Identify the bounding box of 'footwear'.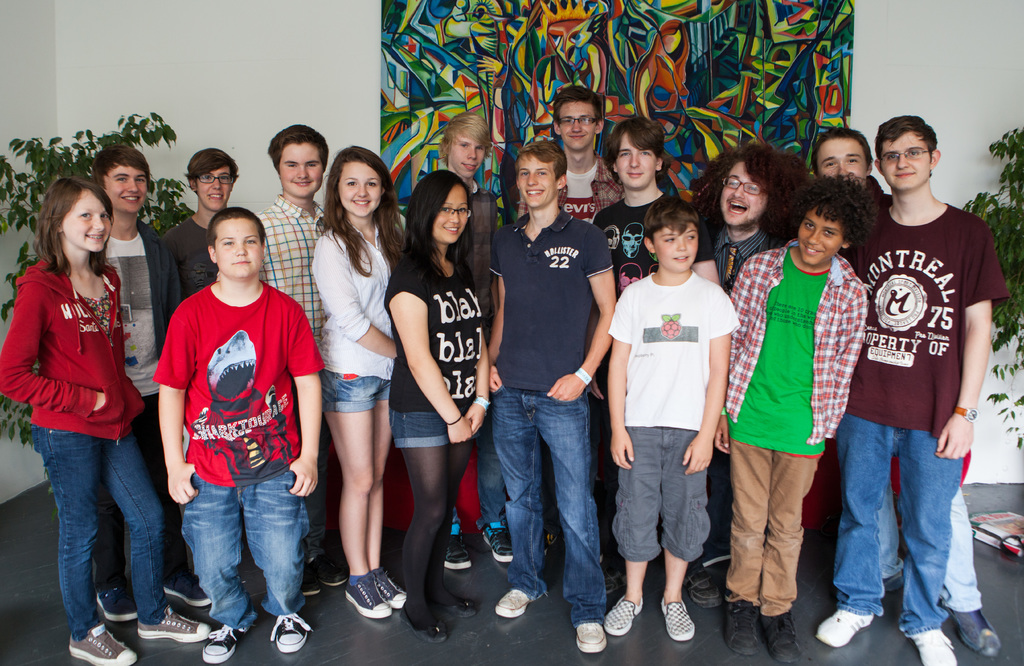
select_region(273, 613, 309, 655).
